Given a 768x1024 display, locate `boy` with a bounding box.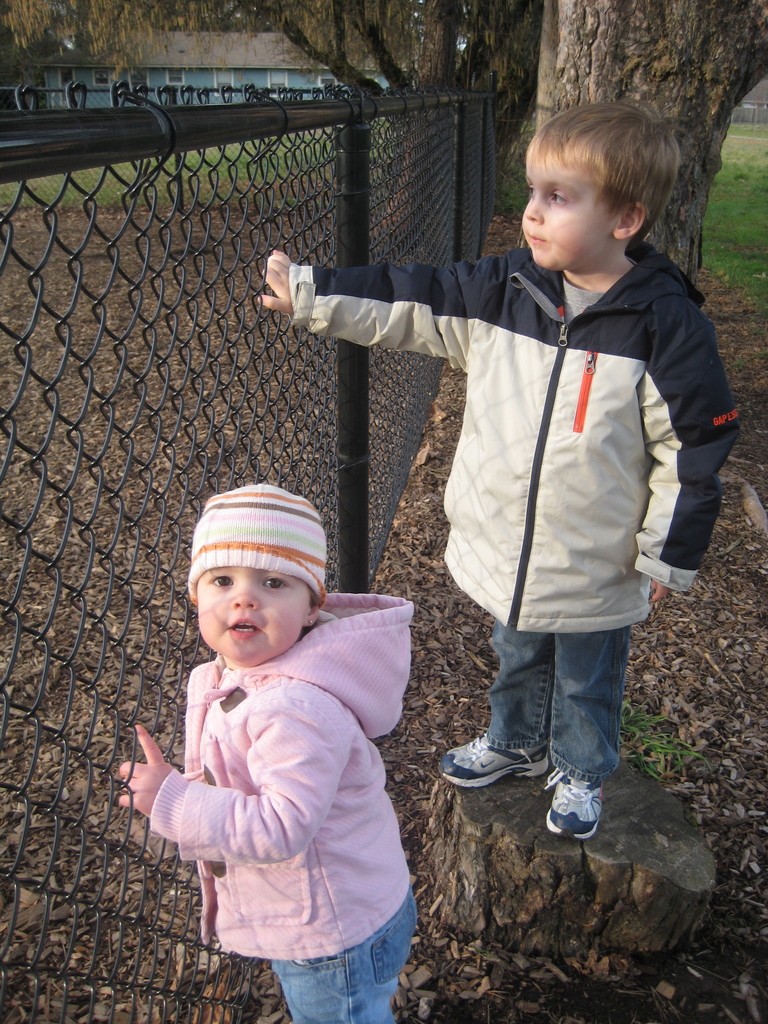
Located: box=[259, 92, 742, 842].
